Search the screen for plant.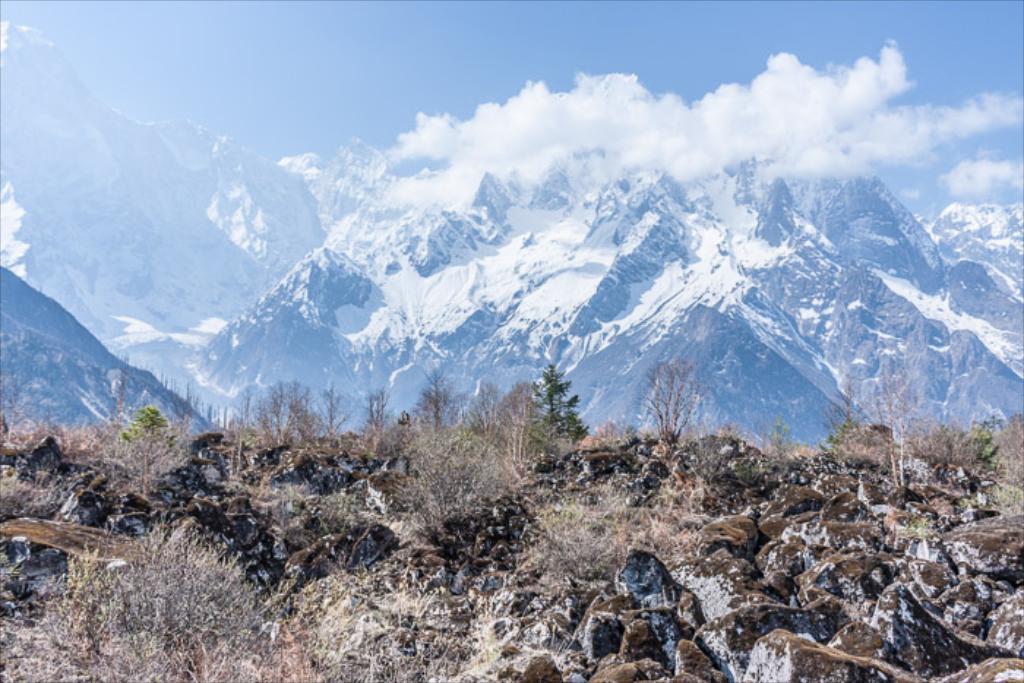
Found at 511,355,590,471.
